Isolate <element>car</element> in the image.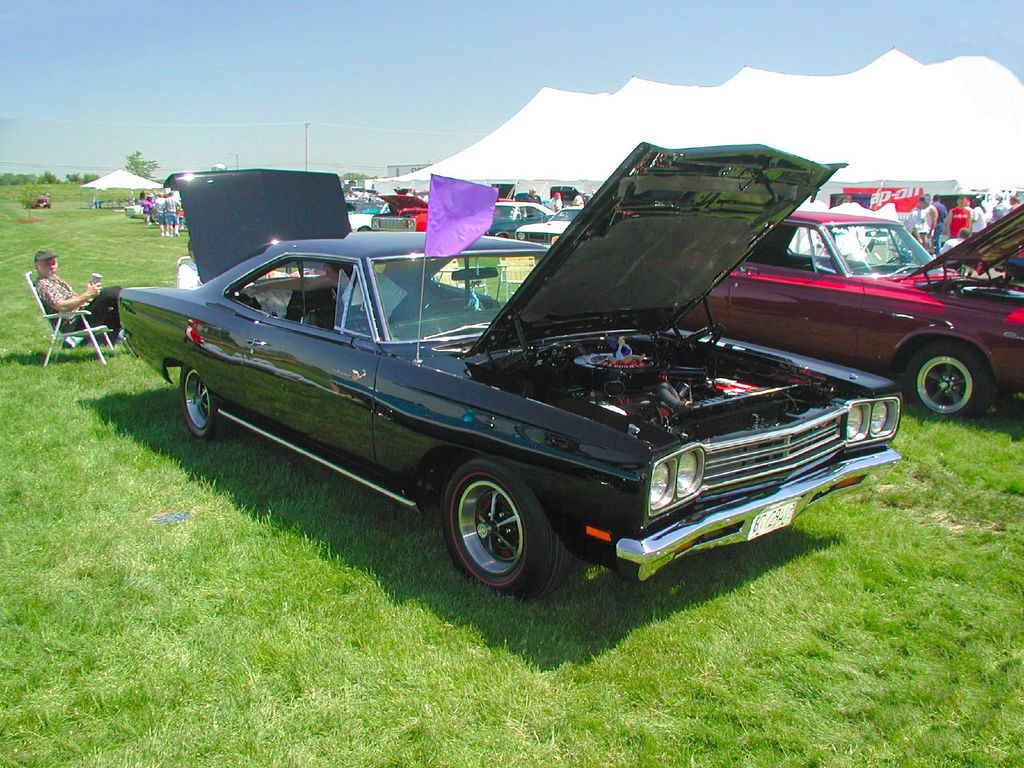
Isolated region: 675/202/1023/418.
